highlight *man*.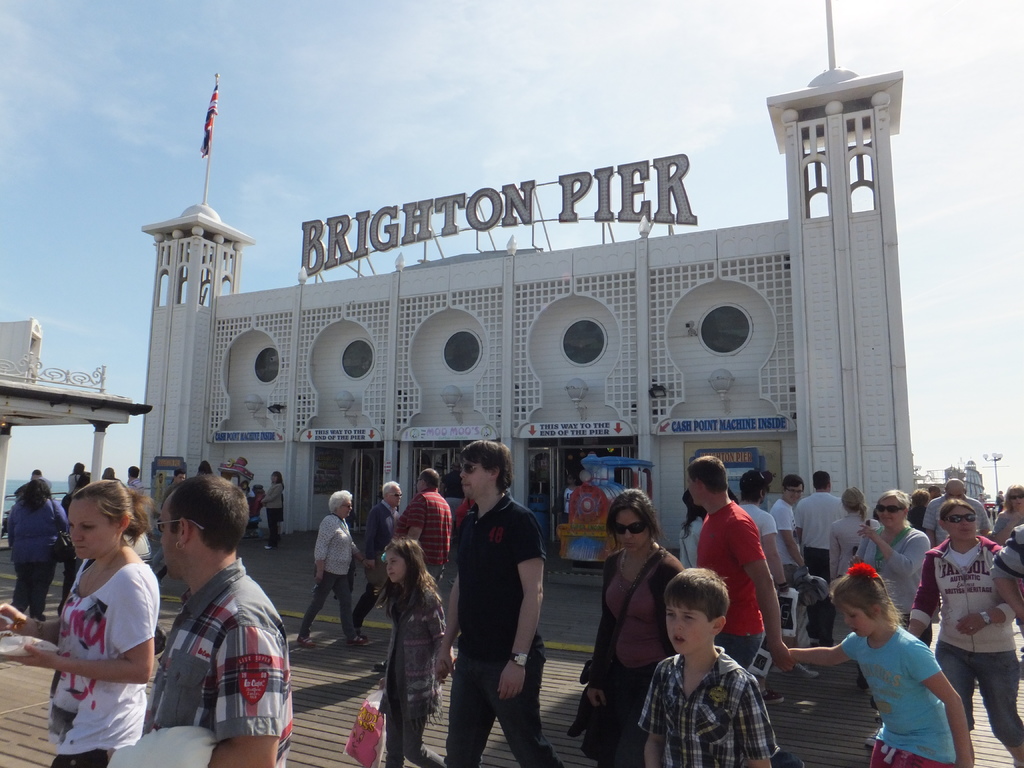
Highlighted region: bbox(923, 478, 991, 689).
